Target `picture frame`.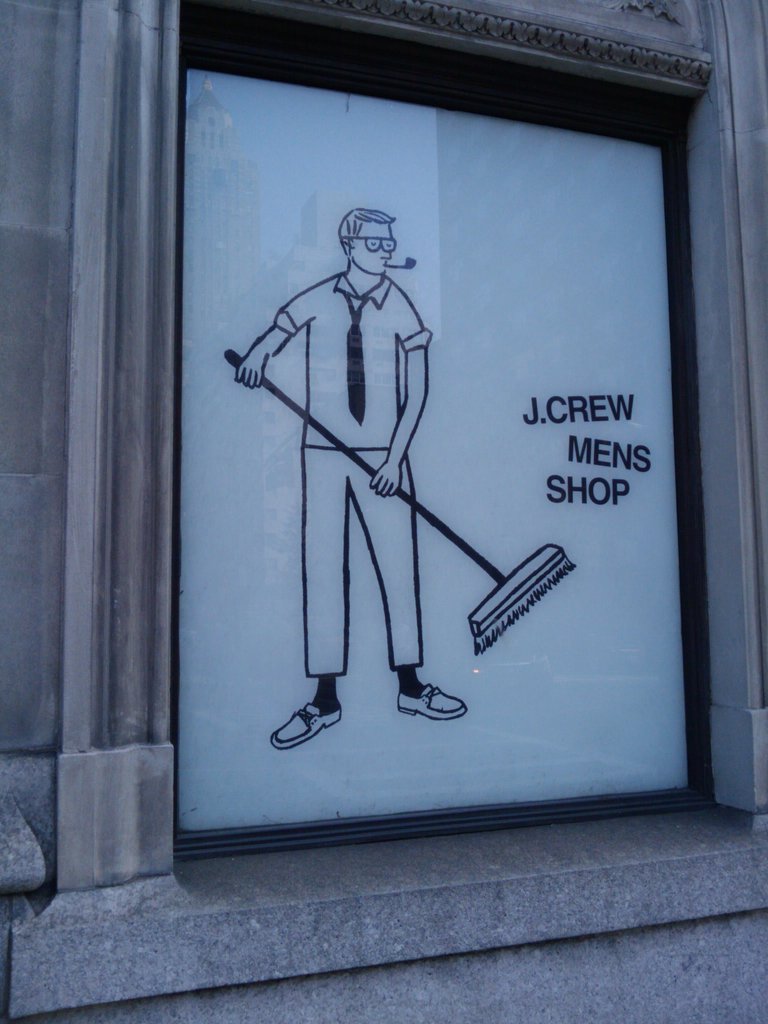
Target region: select_region(182, 28, 714, 863).
